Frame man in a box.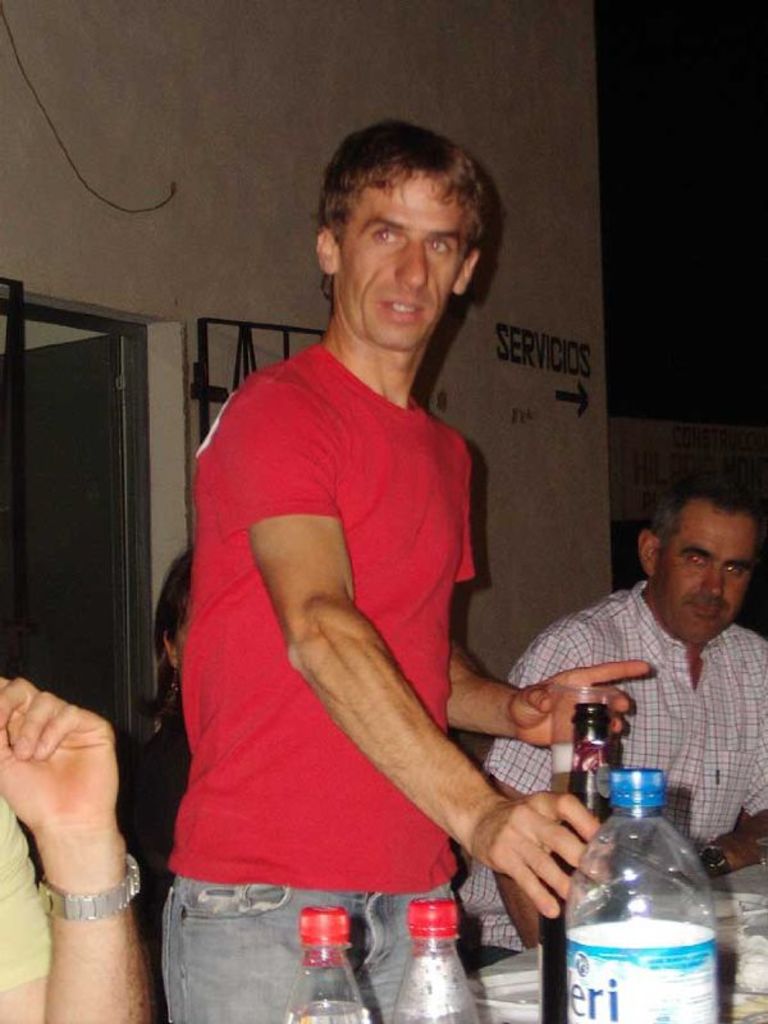
x1=0, y1=668, x2=152, y2=1023.
